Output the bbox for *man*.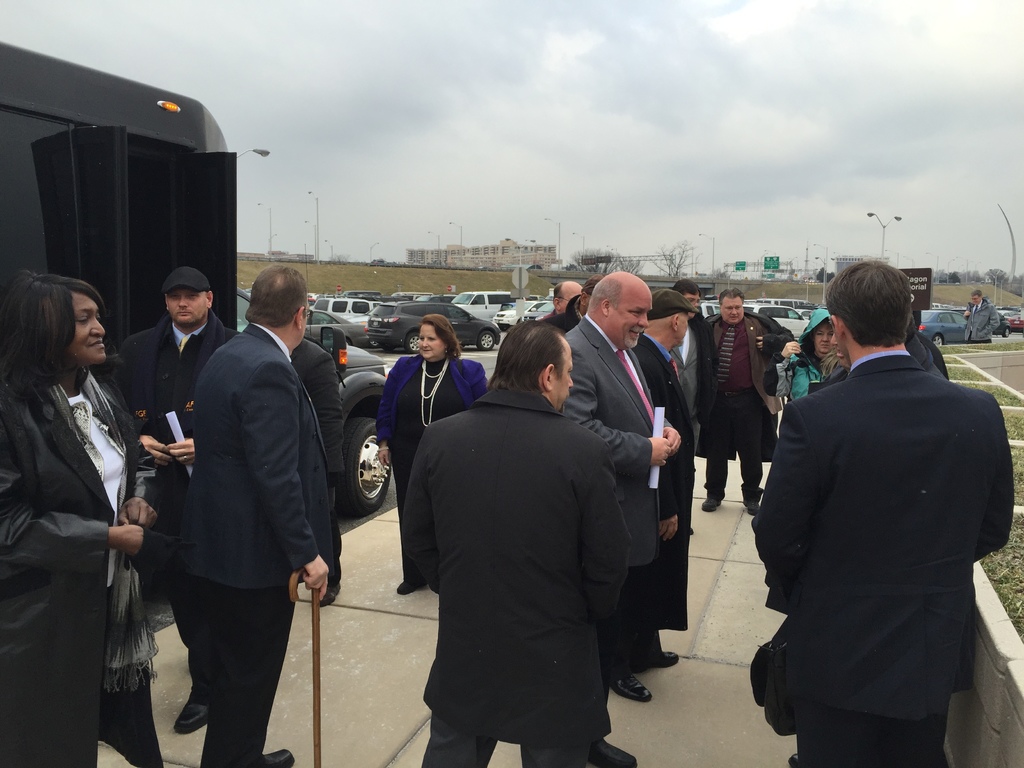
<region>964, 288, 1001, 344</region>.
